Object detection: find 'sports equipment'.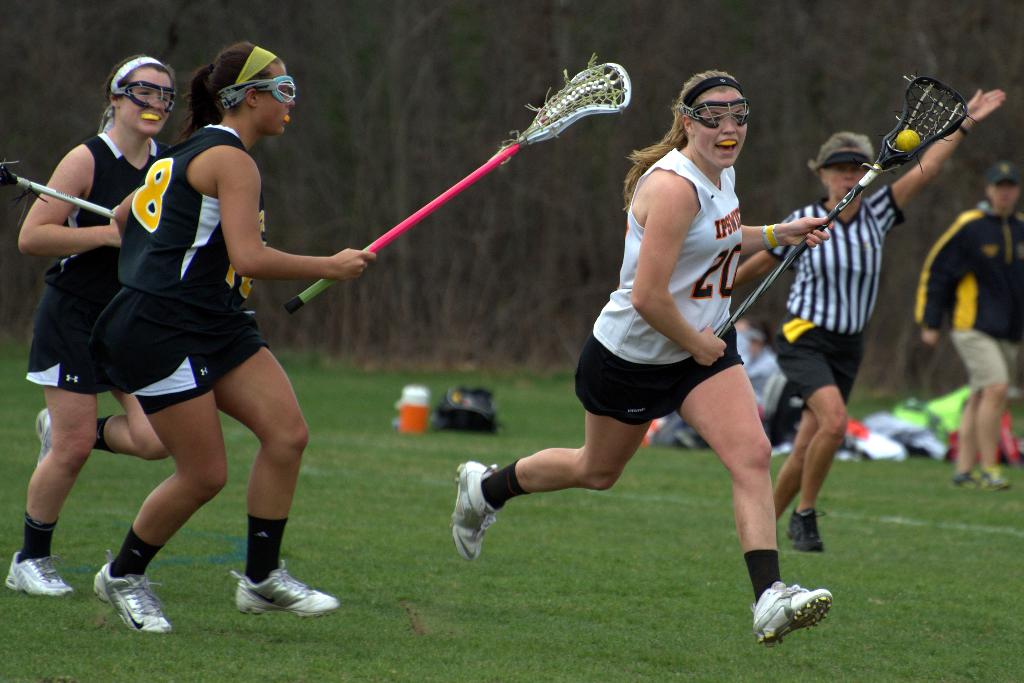
box(675, 99, 752, 128).
